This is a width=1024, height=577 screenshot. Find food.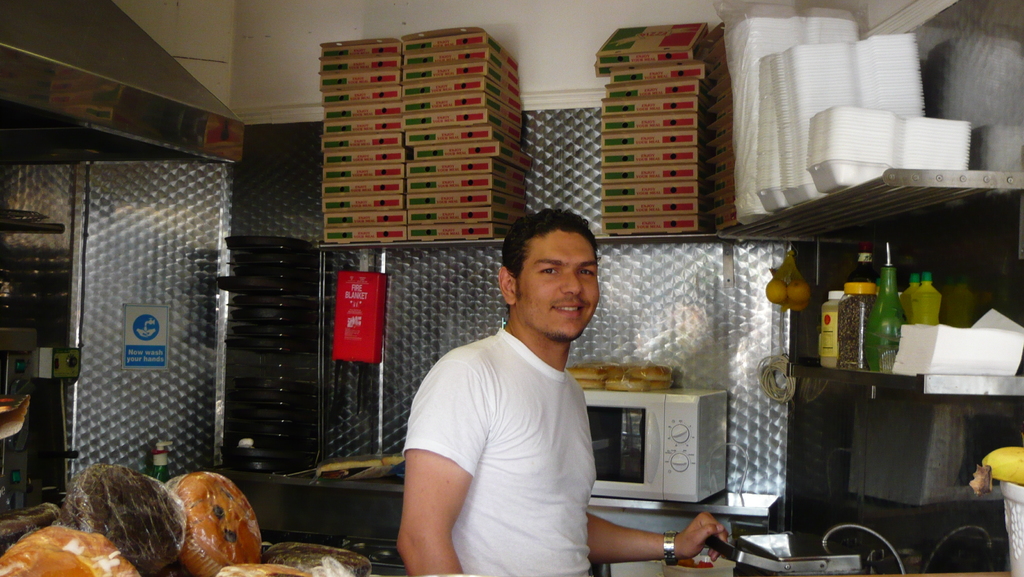
Bounding box: Rect(62, 459, 185, 576).
